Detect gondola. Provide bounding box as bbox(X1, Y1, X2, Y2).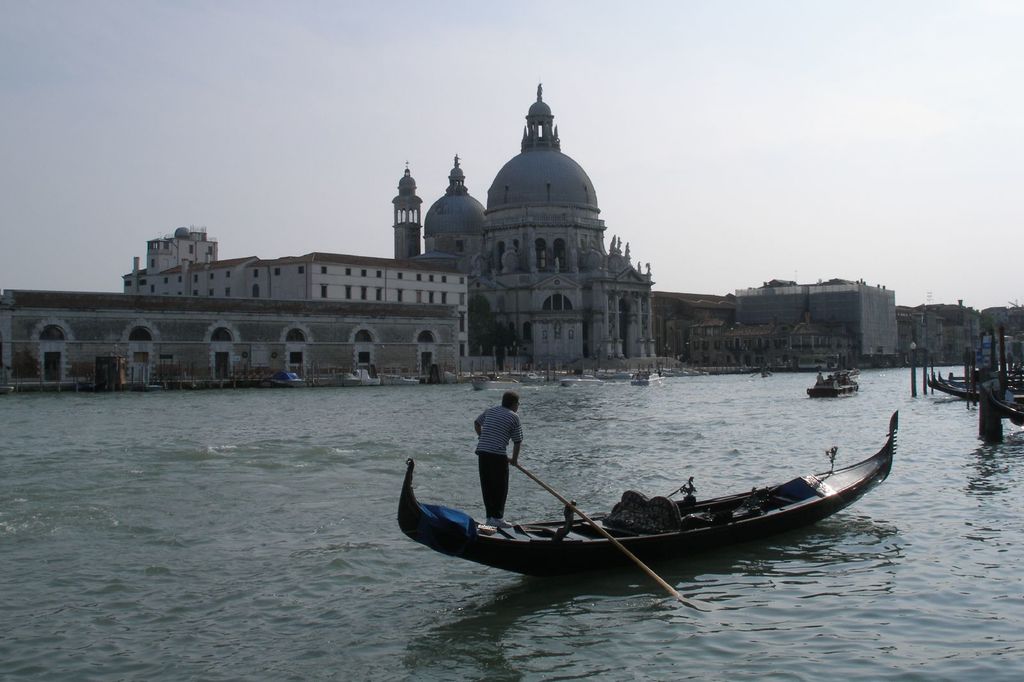
bbox(395, 408, 900, 587).
